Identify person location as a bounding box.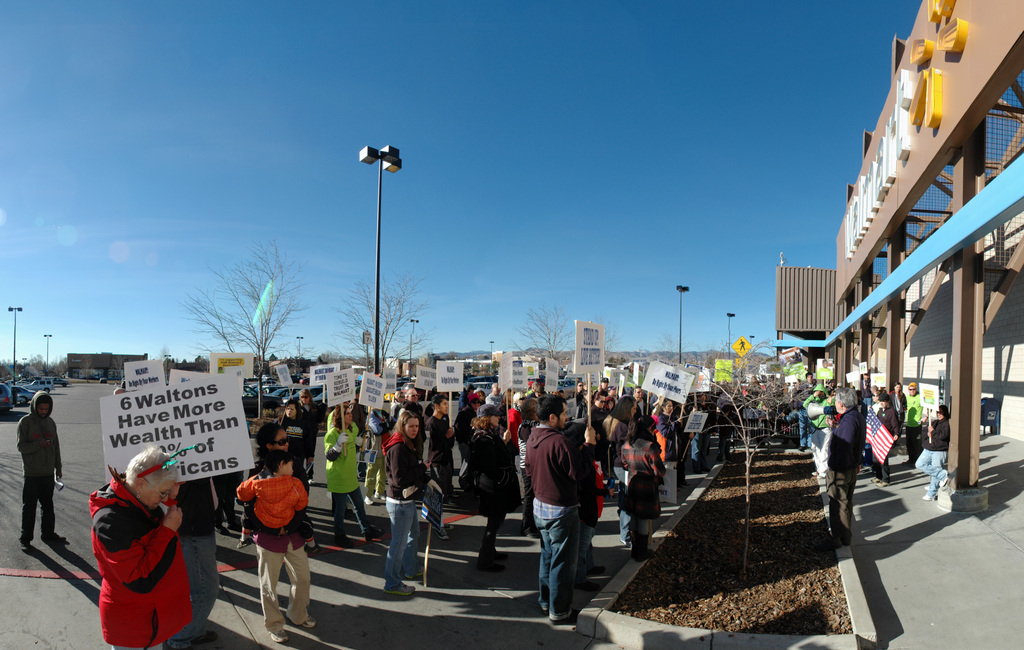
bbox=[170, 475, 252, 649].
